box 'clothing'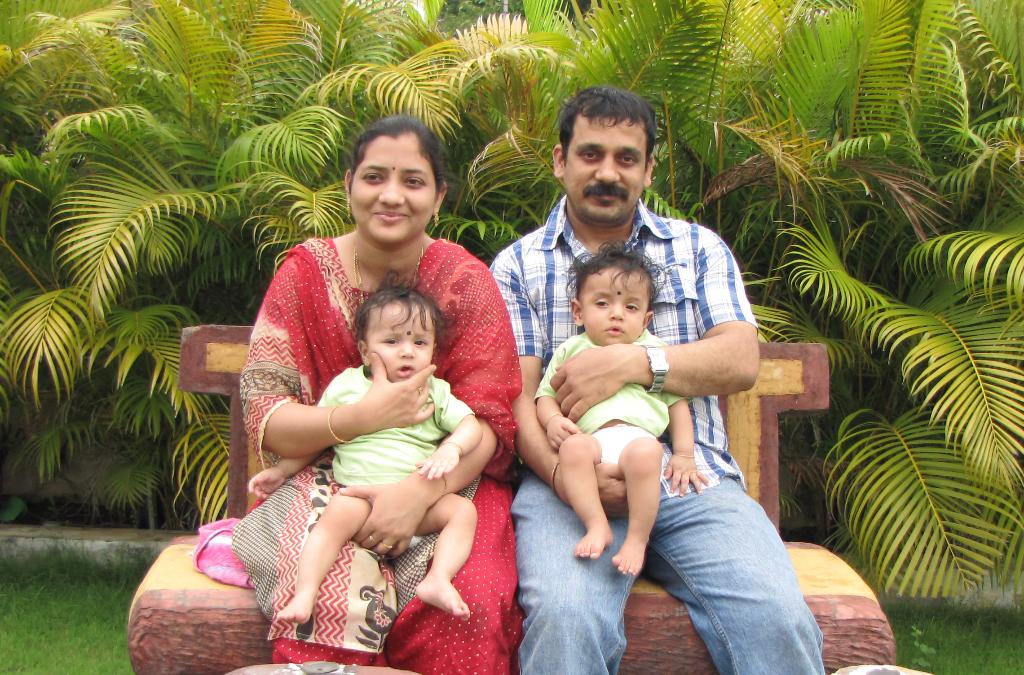
box(532, 330, 694, 437)
